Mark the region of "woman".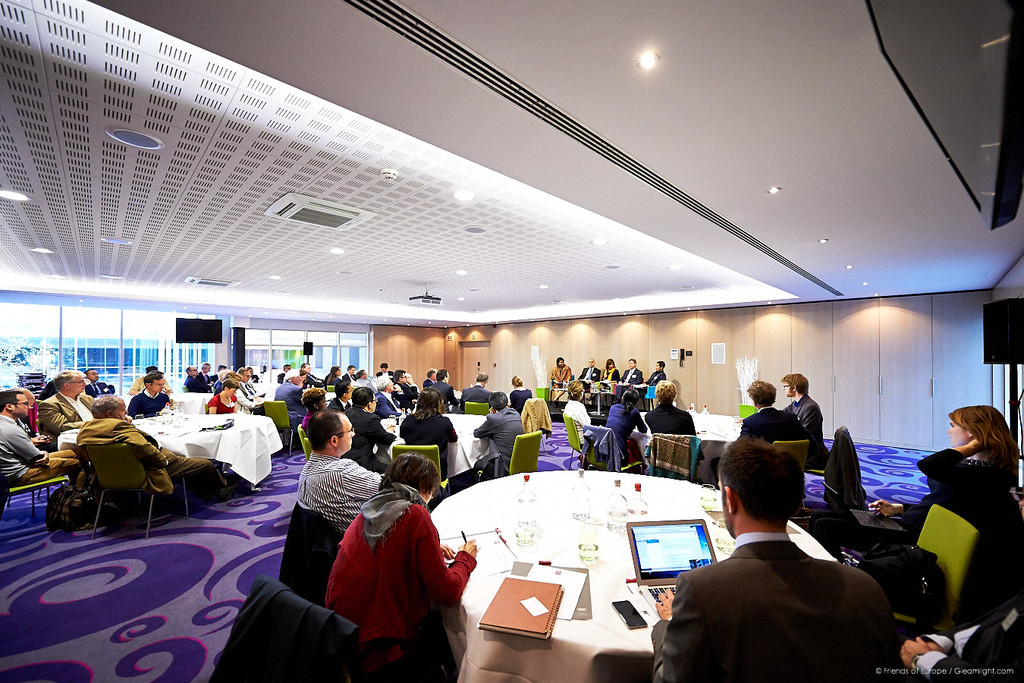
Region: left=865, top=407, right=1023, bottom=622.
